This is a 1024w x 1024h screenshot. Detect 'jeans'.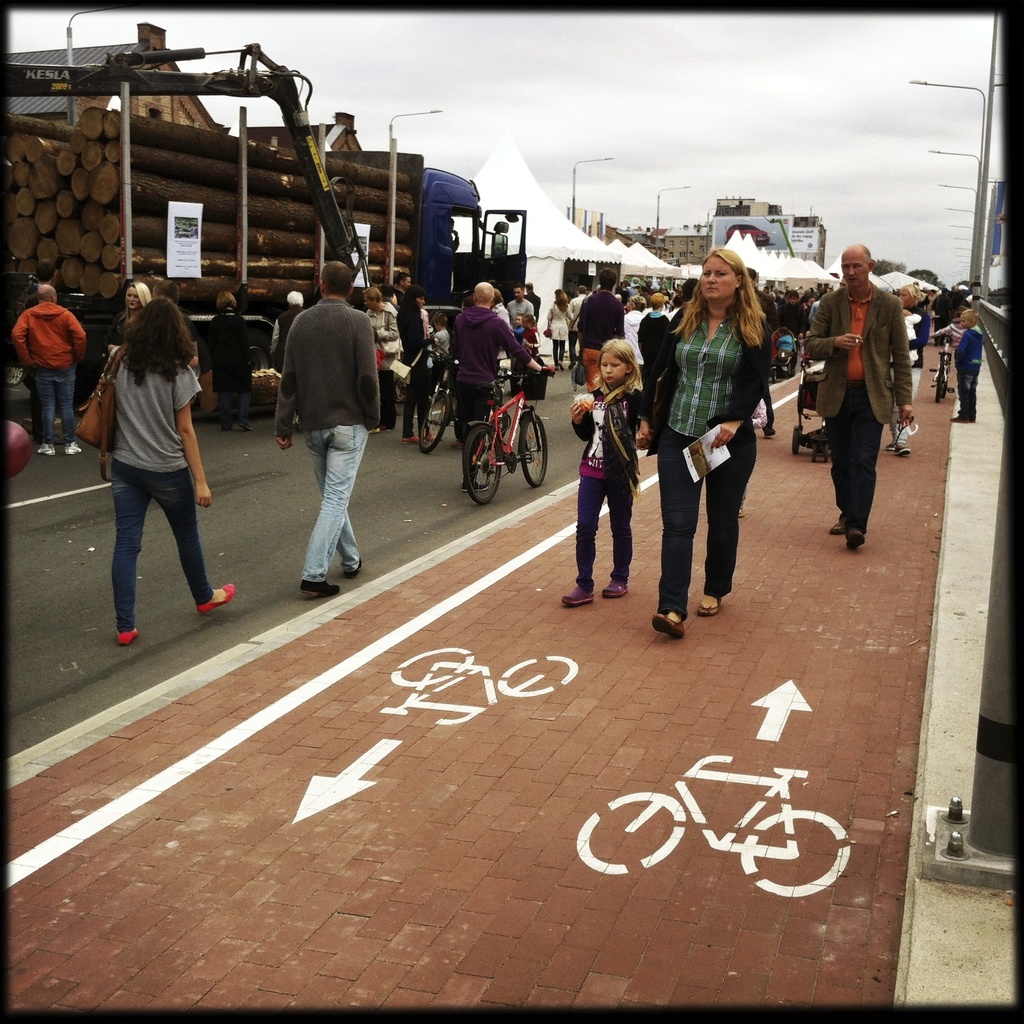
x1=956, y1=376, x2=980, y2=426.
